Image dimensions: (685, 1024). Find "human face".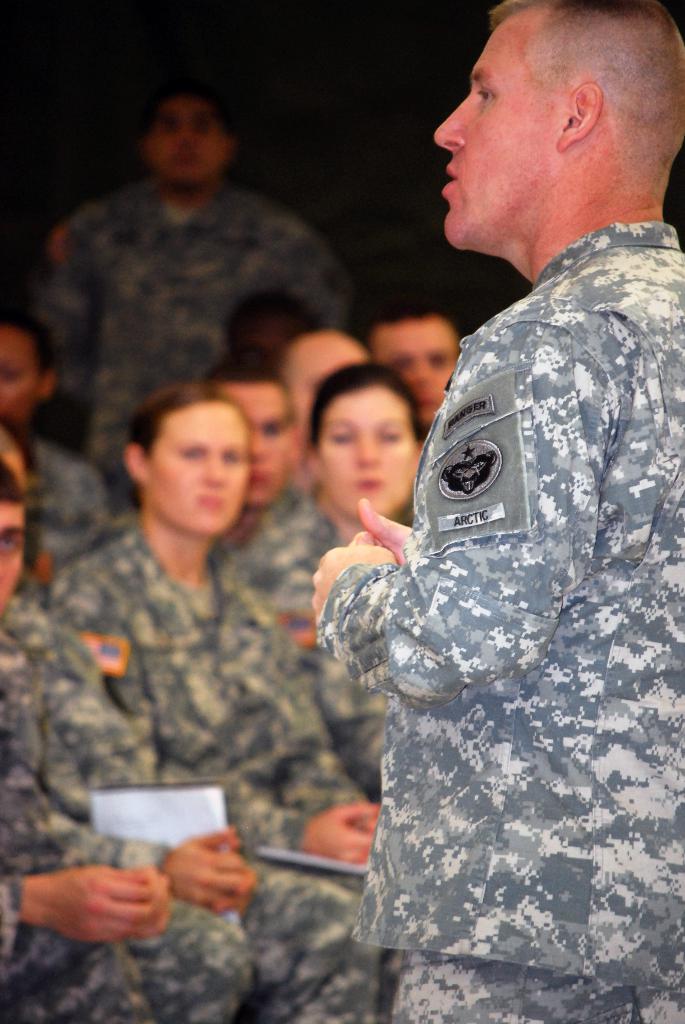
BBox(0, 328, 46, 424).
